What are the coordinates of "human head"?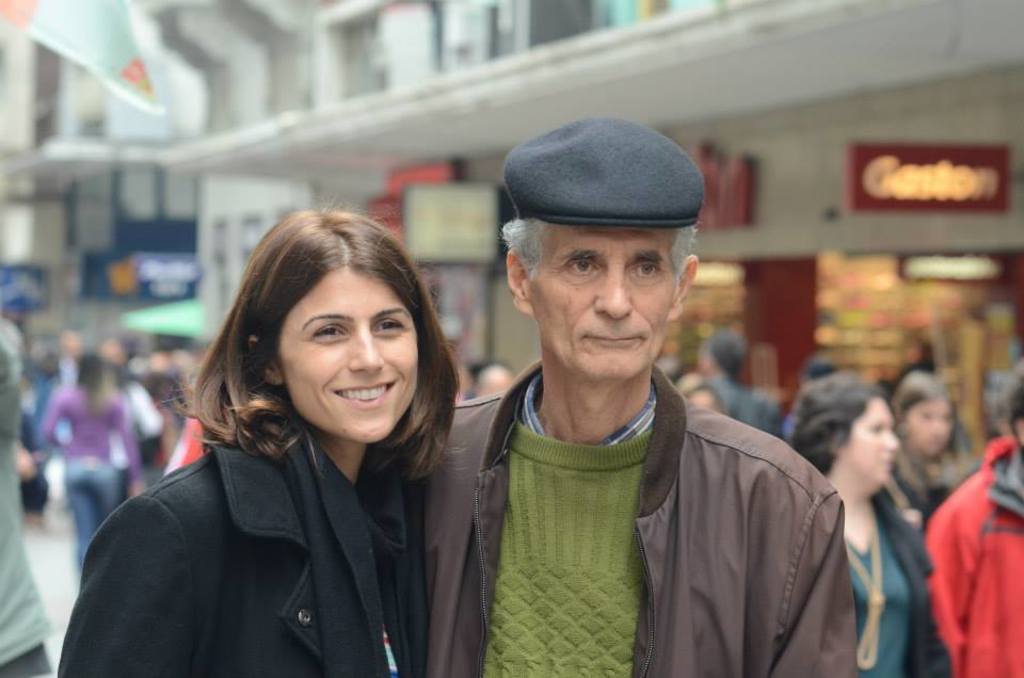
<box>892,368,957,463</box>.
